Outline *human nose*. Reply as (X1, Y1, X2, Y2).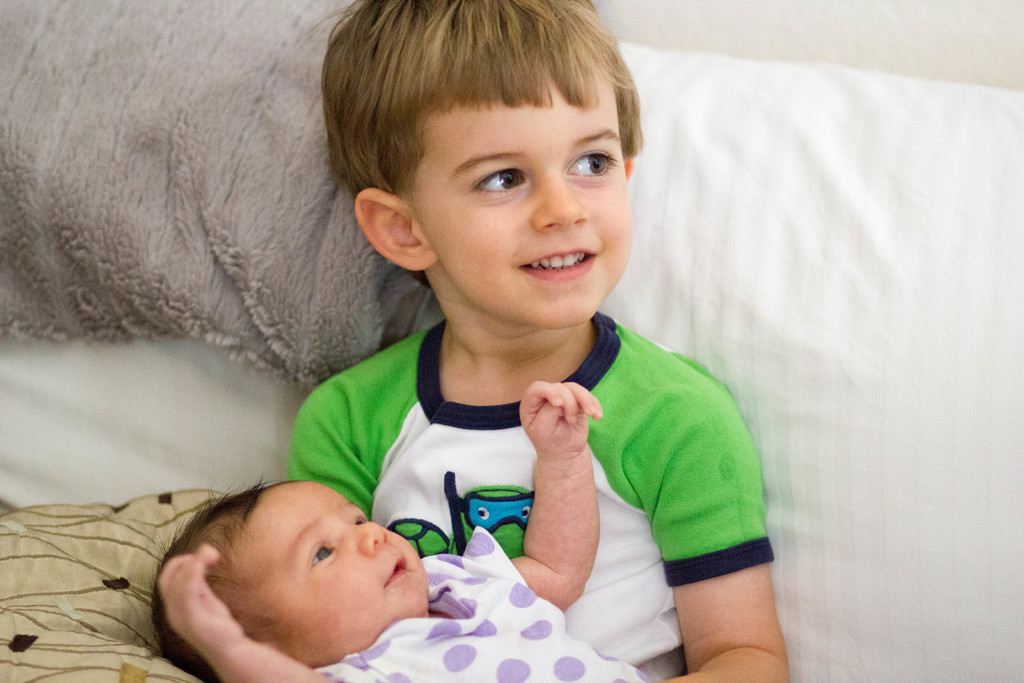
(529, 160, 591, 234).
